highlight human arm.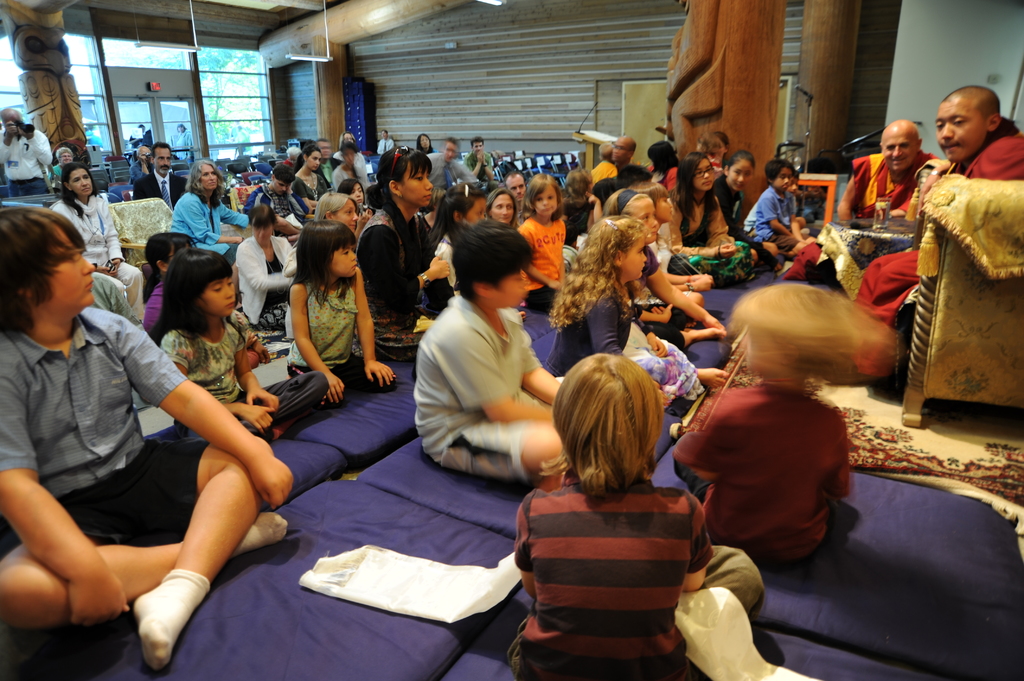
Highlighted region: <bbox>437, 319, 557, 427</bbox>.
